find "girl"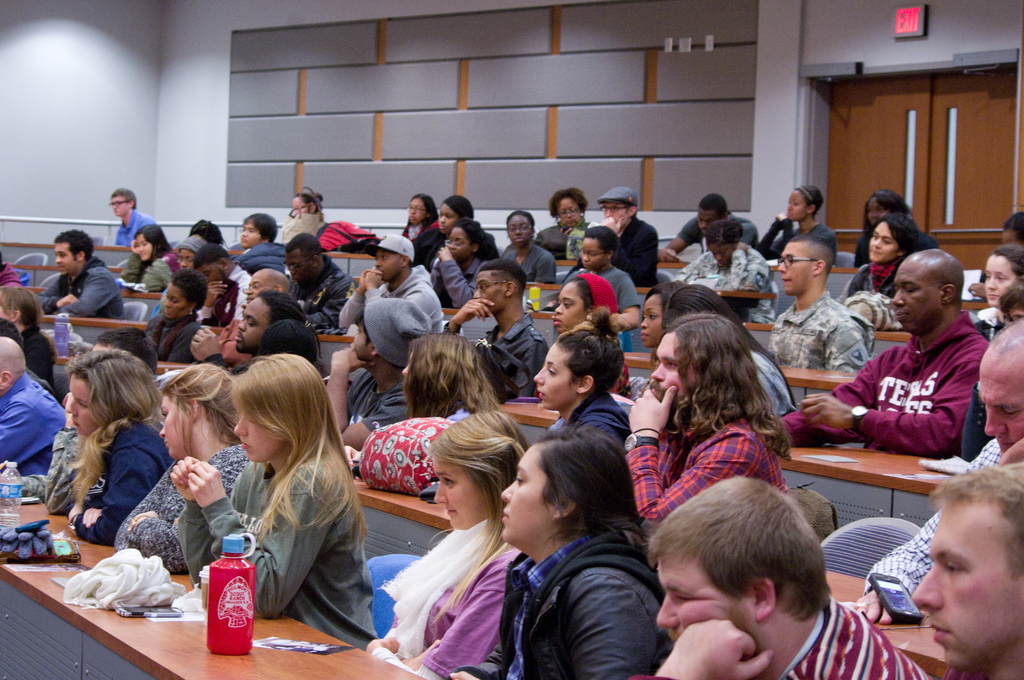
pyautogui.locateOnScreen(68, 350, 162, 548)
